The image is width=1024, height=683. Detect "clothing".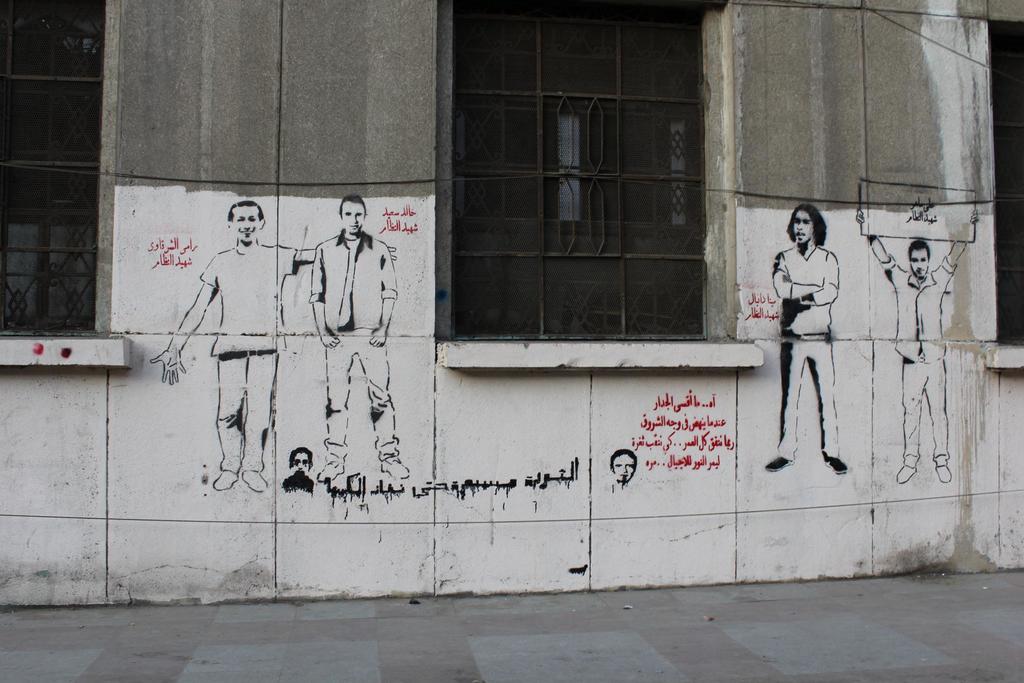
Detection: (310, 235, 392, 457).
